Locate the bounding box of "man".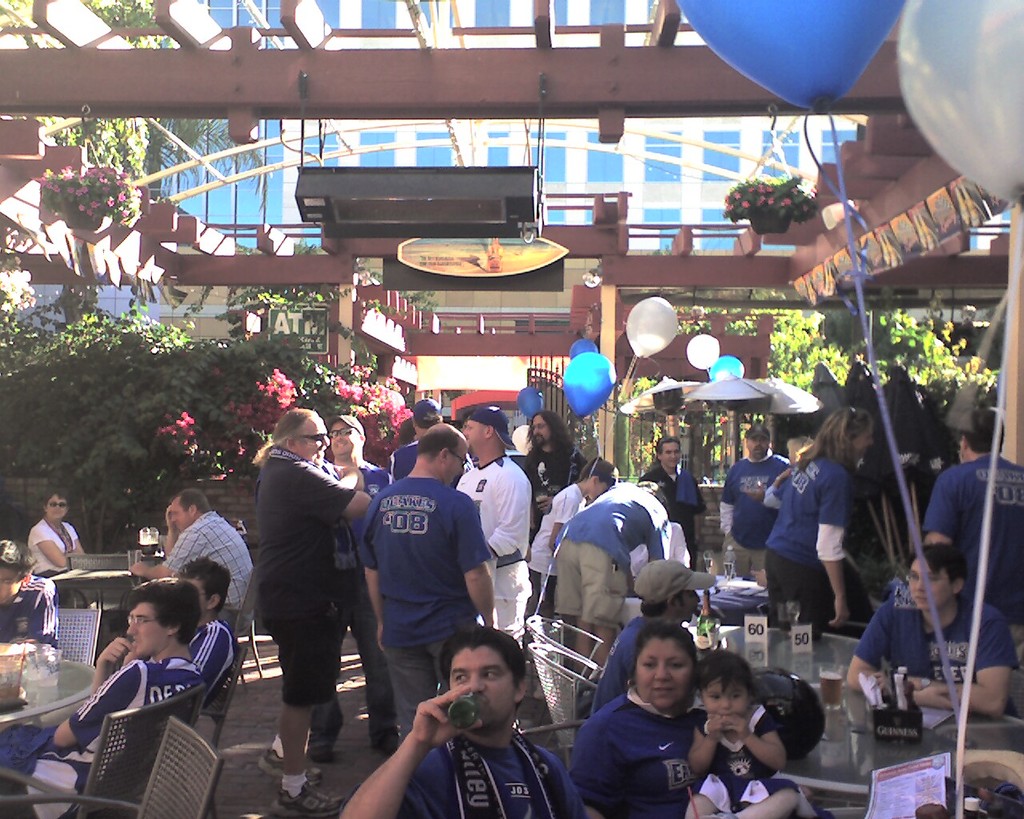
Bounding box: locate(456, 404, 531, 650).
